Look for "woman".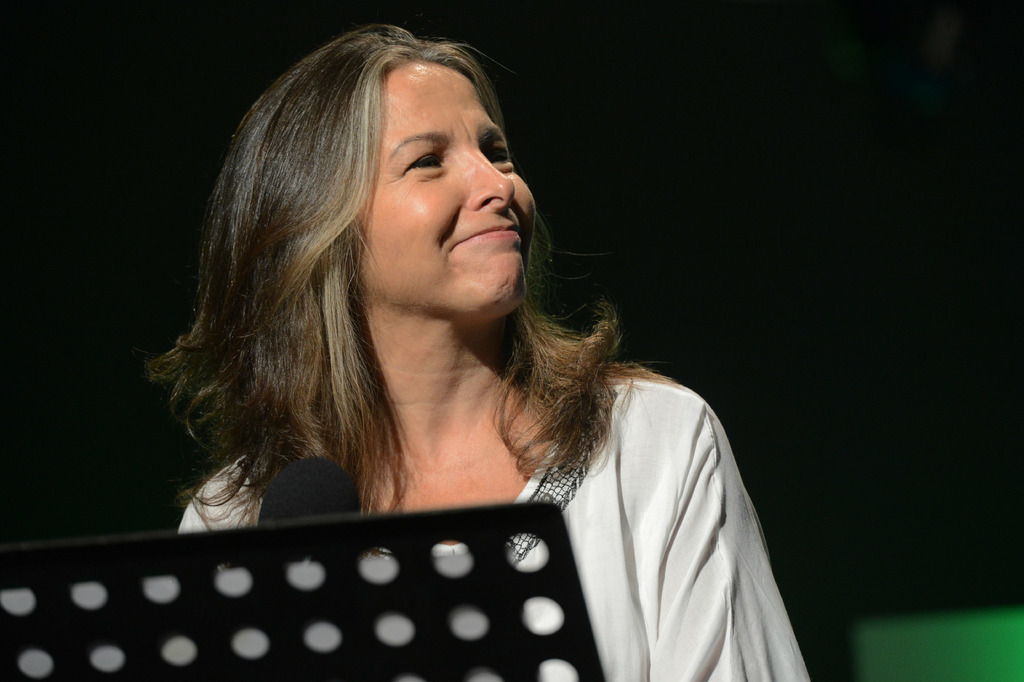
Found: bbox=(121, 8, 776, 621).
